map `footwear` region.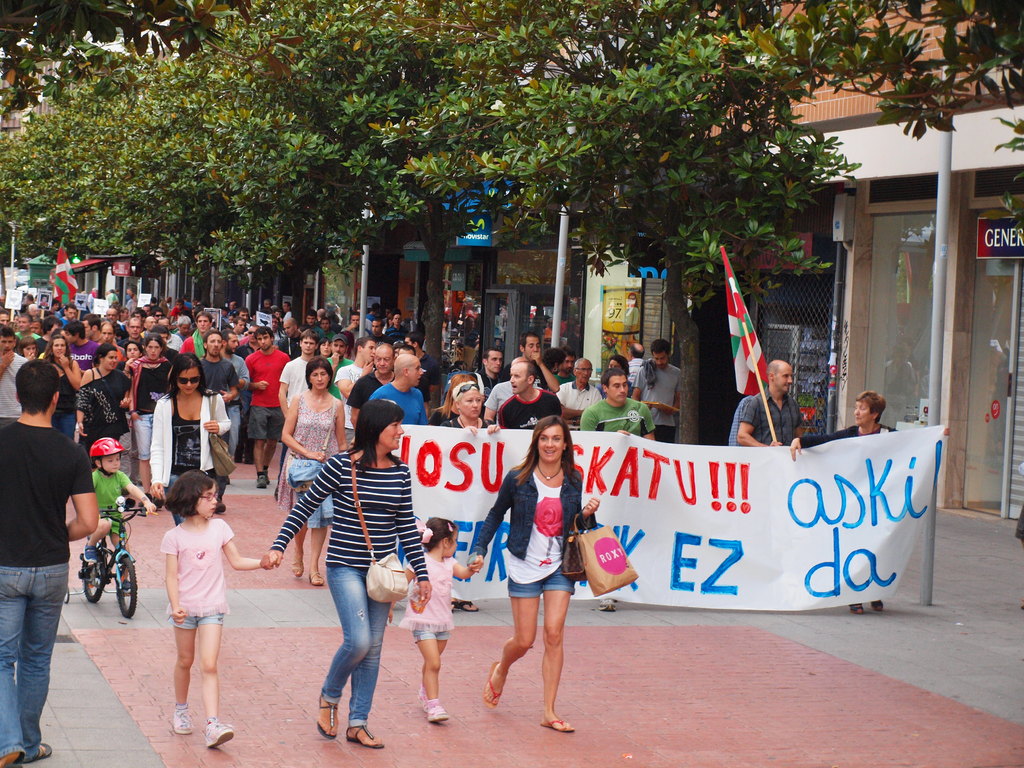
Mapped to [428, 697, 445, 719].
